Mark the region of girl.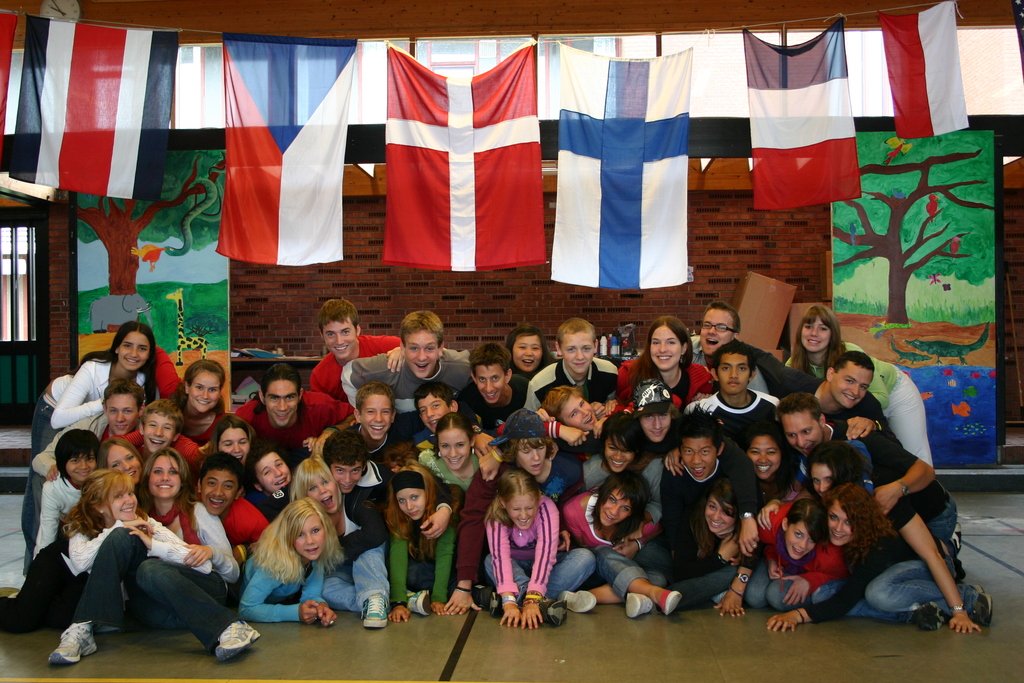
Region: 617,317,714,406.
